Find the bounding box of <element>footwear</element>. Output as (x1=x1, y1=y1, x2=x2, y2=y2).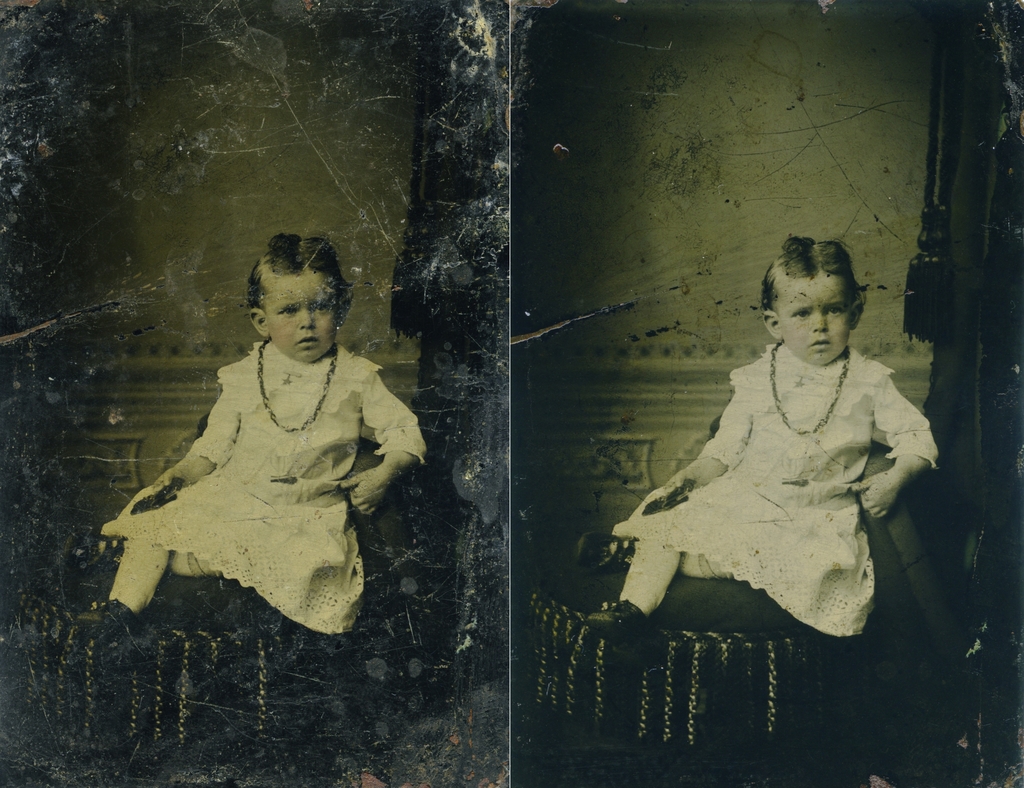
(x1=71, y1=524, x2=124, y2=571).
